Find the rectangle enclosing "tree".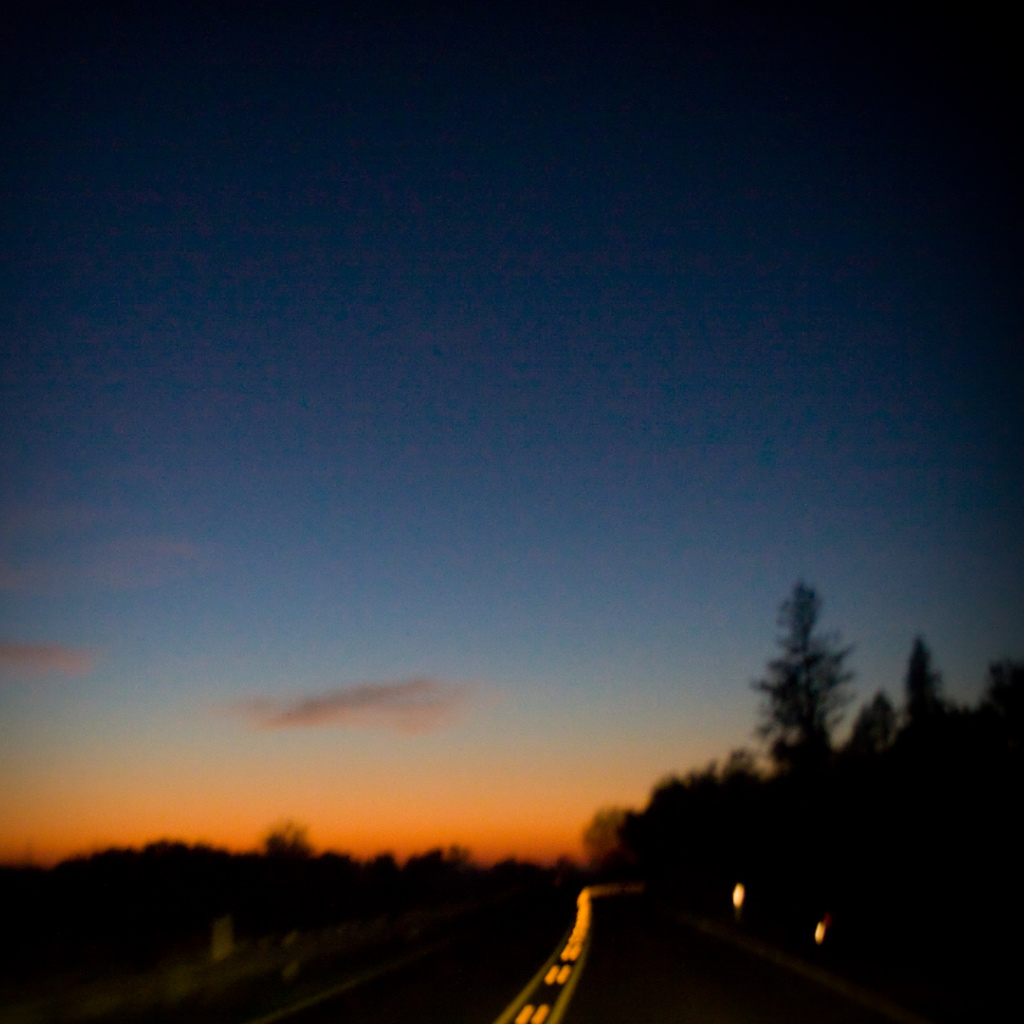
(left=908, top=627, right=948, bottom=724).
